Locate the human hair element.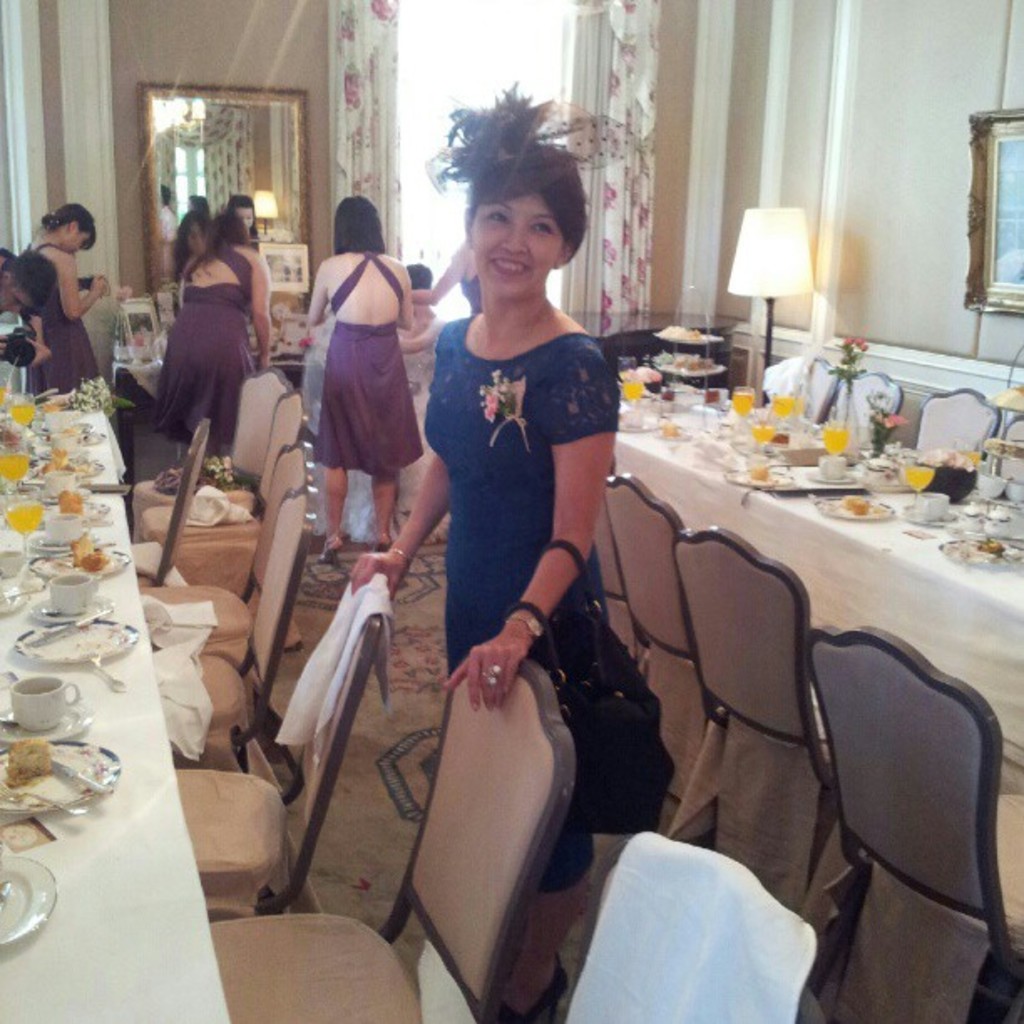
Element bbox: 40:199:95:251.
